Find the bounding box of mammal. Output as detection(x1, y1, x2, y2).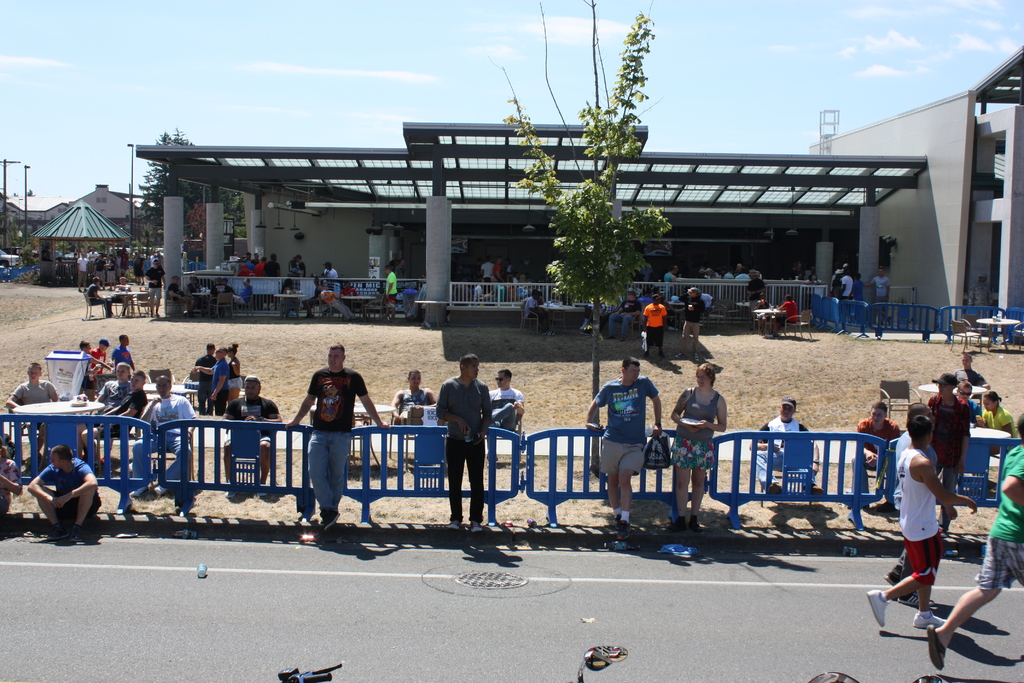
detection(524, 290, 554, 336).
